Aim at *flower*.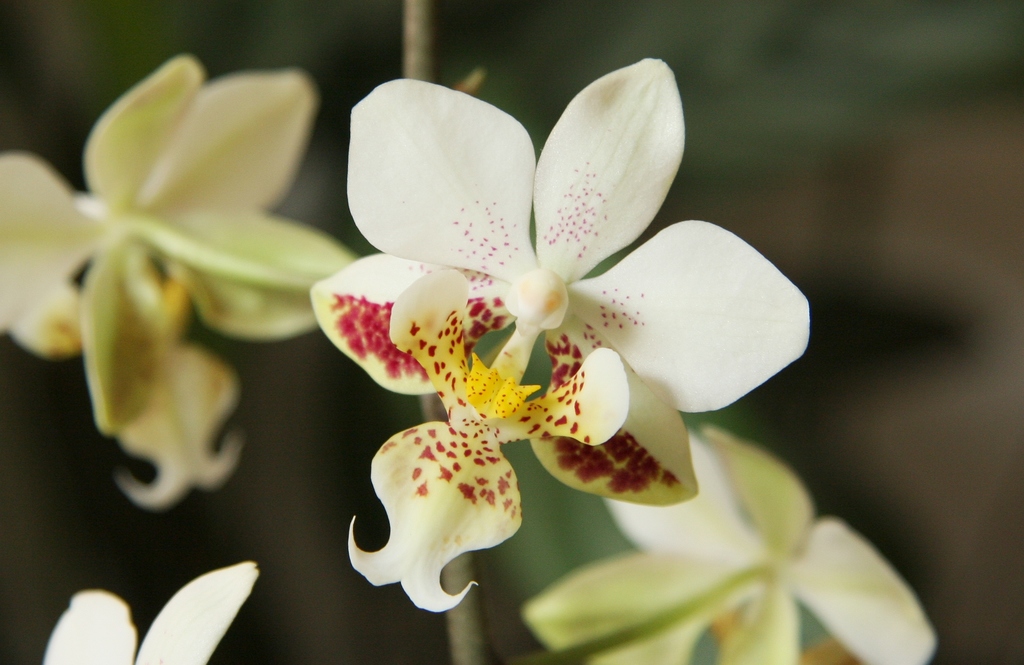
Aimed at detection(304, 61, 782, 511).
